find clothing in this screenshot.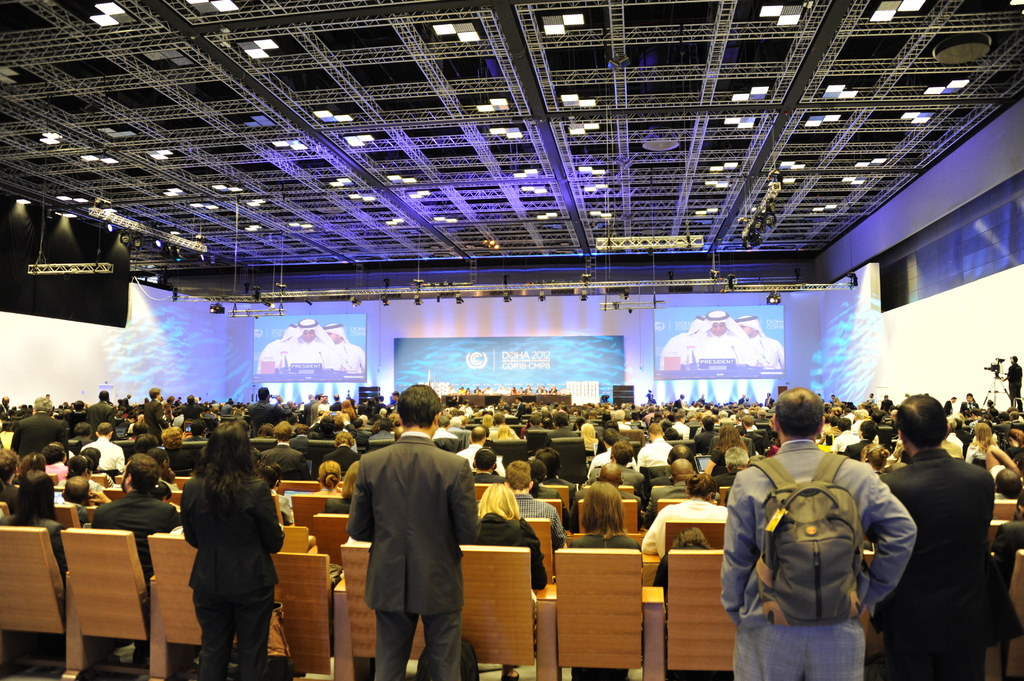
The bounding box for clothing is (left=312, top=437, right=331, bottom=470).
